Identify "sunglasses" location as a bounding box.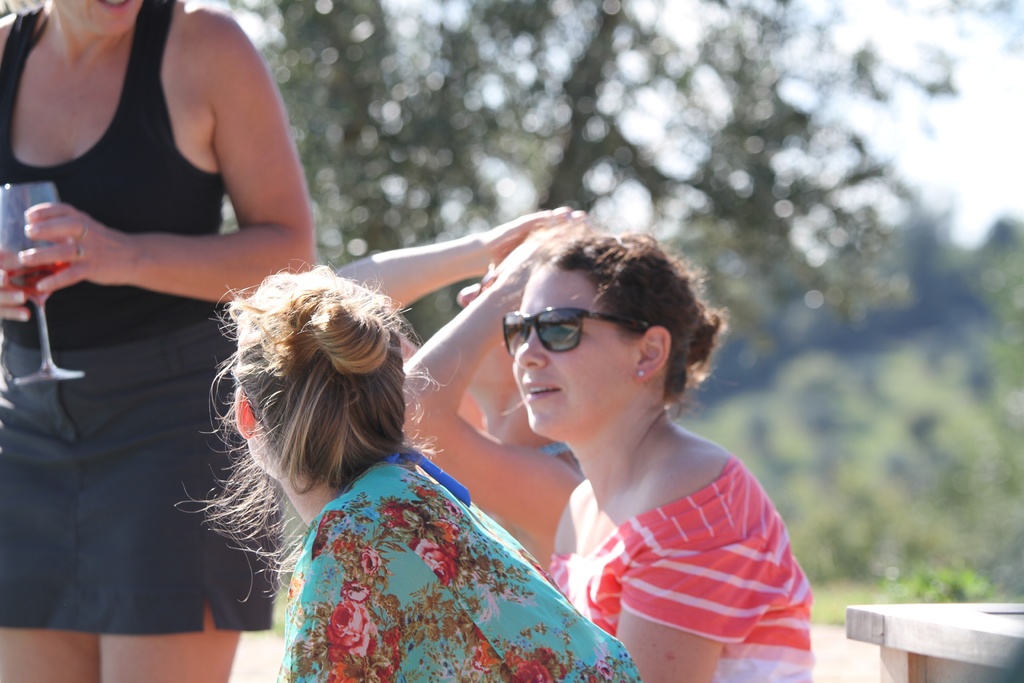
pyautogui.locateOnScreen(502, 310, 653, 354).
